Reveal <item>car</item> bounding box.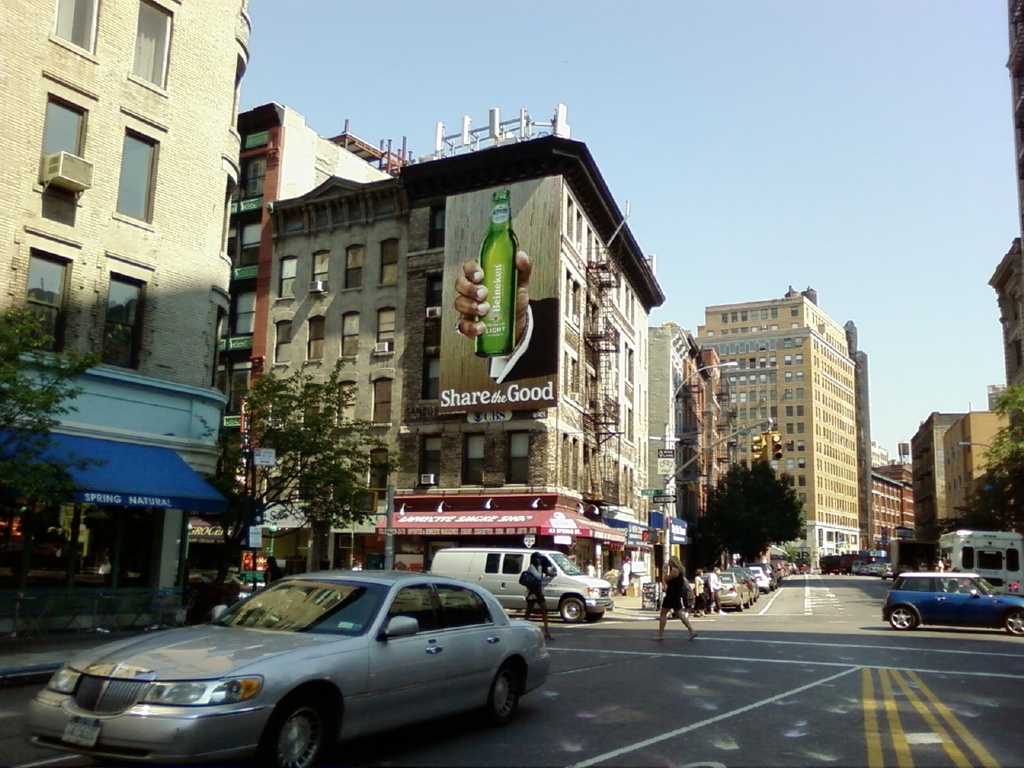
Revealed: (883, 574, 1023, 630).
